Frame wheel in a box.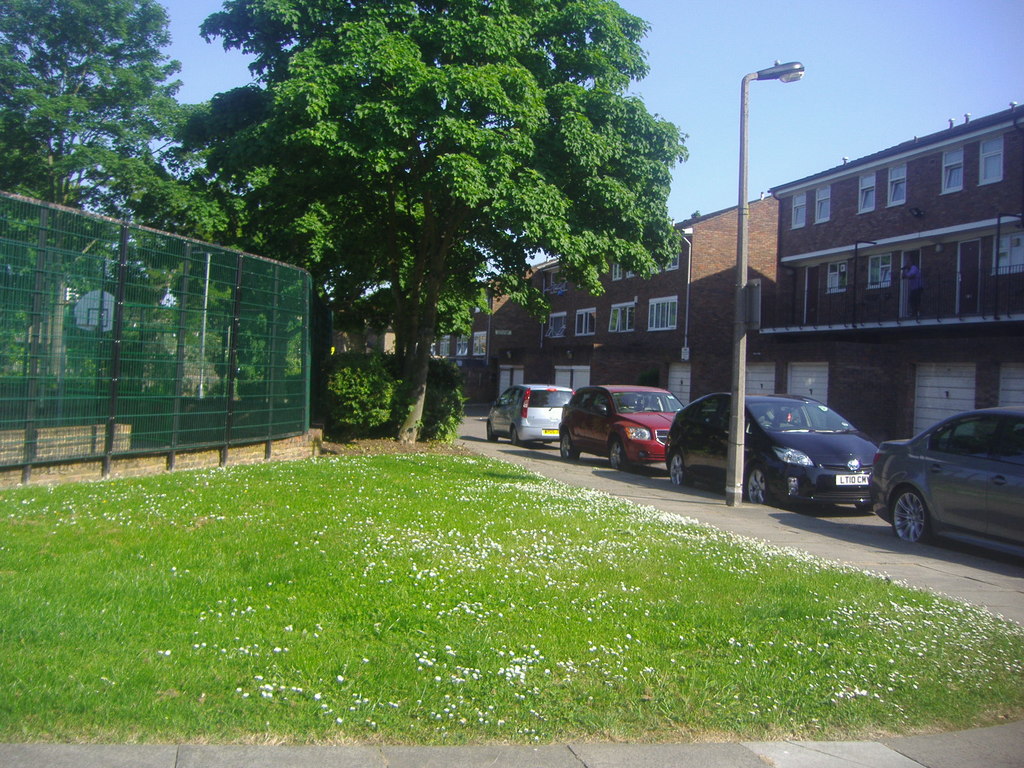
{"left": 890, "top": 485, "right": 934, "bottom": 539}.
